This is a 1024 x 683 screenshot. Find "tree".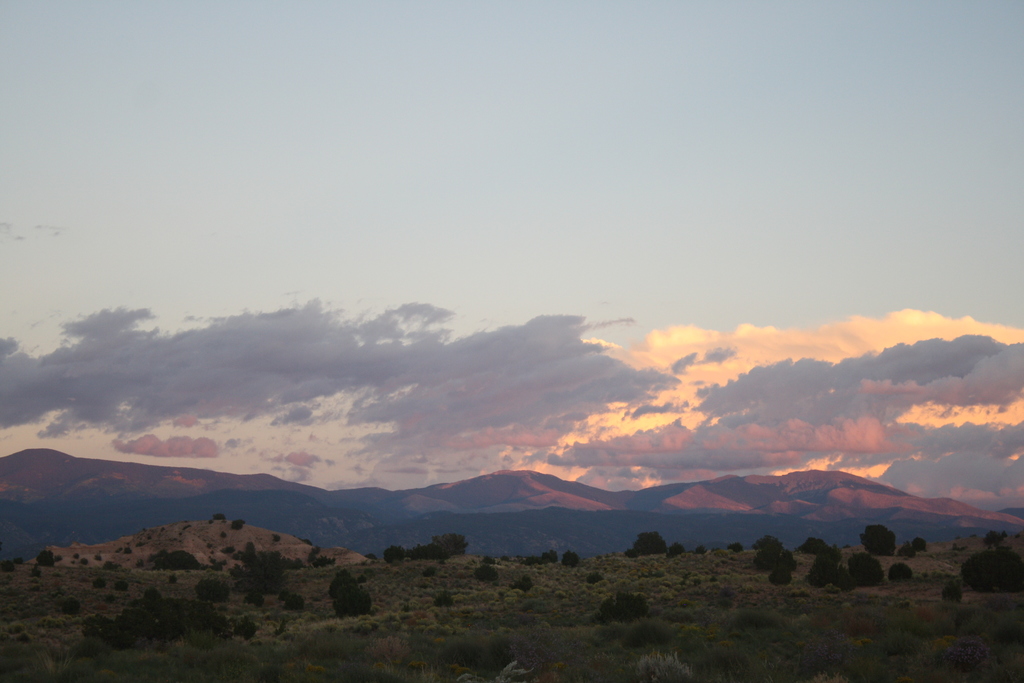
Bounding box: box(942, 577, 963, 607).
